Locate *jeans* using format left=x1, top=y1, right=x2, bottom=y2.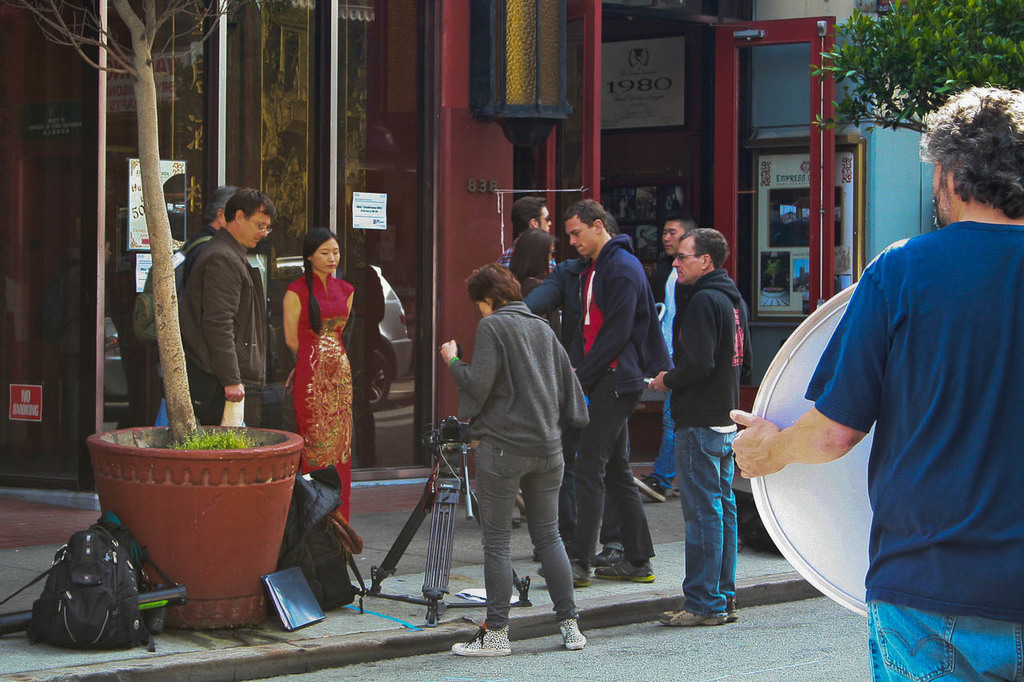
left=680, top=416, right=755, bottom=638.
